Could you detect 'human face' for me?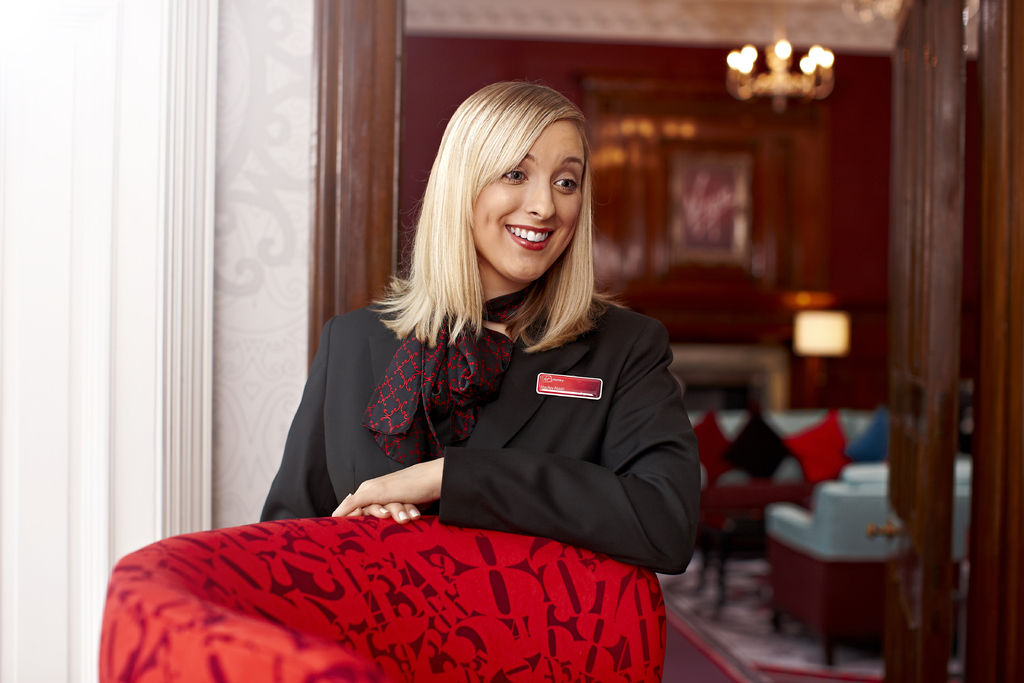
Detection result: detection(471, 118, 588, 288).
